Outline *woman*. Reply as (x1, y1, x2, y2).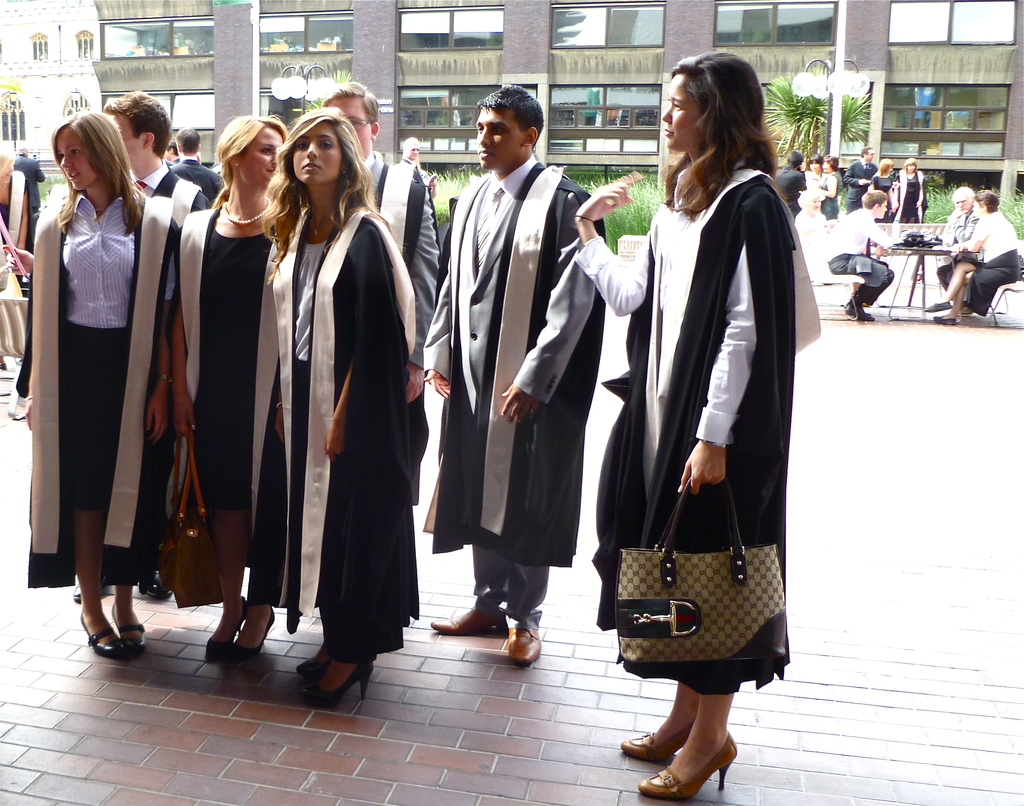
(893, 160, 925, 225).
